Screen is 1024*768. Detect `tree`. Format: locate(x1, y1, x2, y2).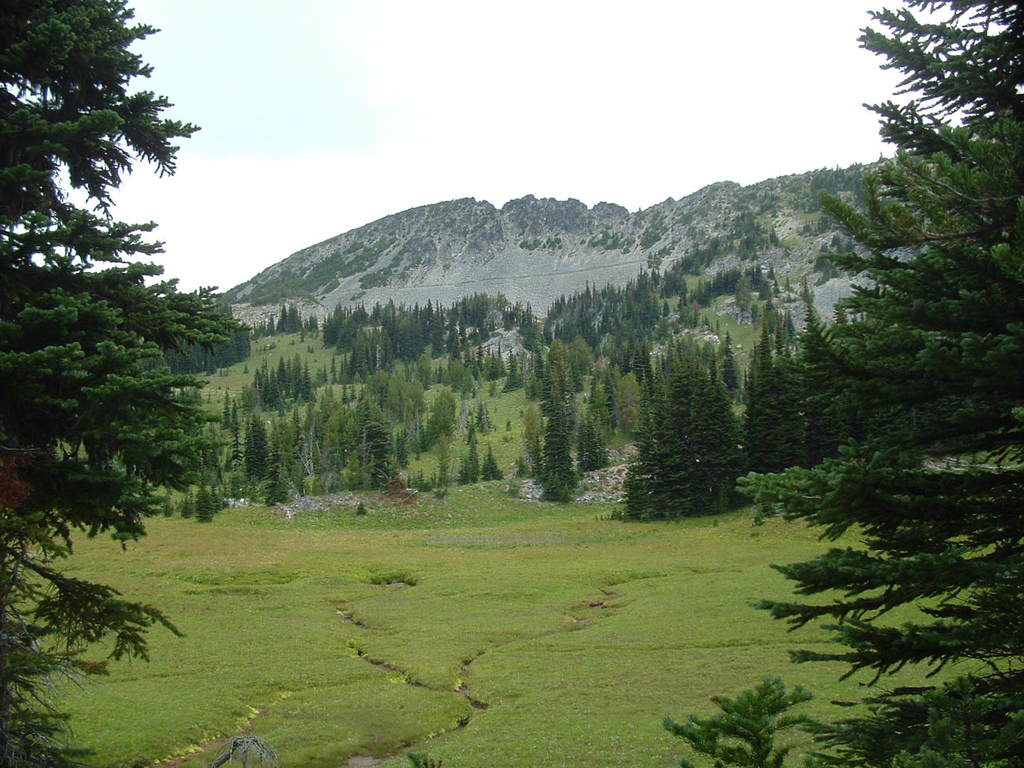
locate(625, 332, 767, 527).
